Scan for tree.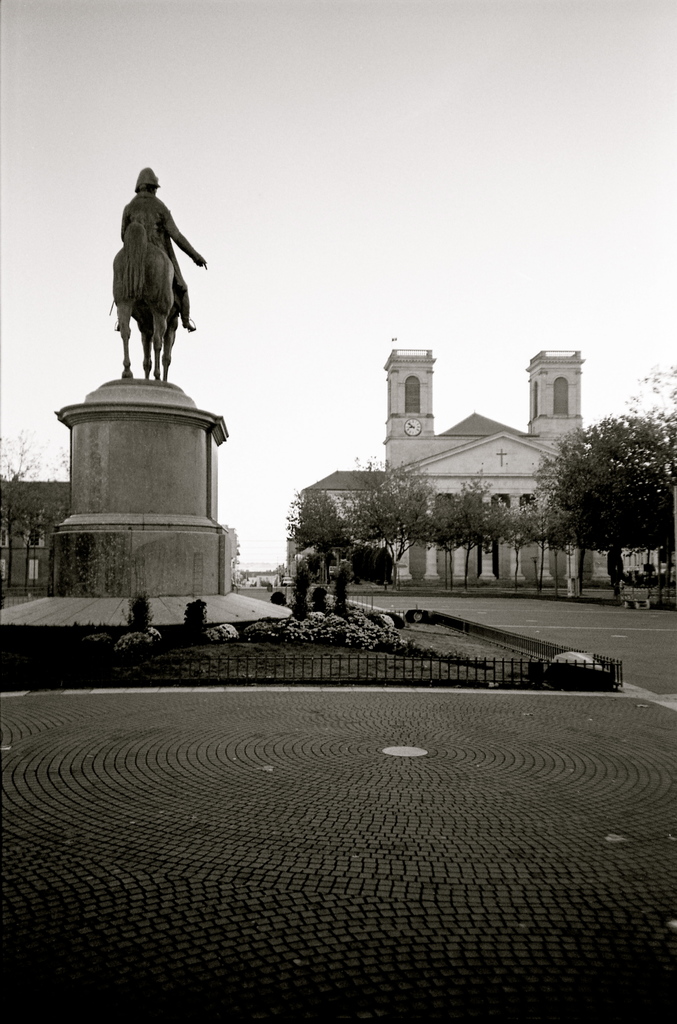
Scan result: x1=0, y1=428, x2=72, y2=599.
